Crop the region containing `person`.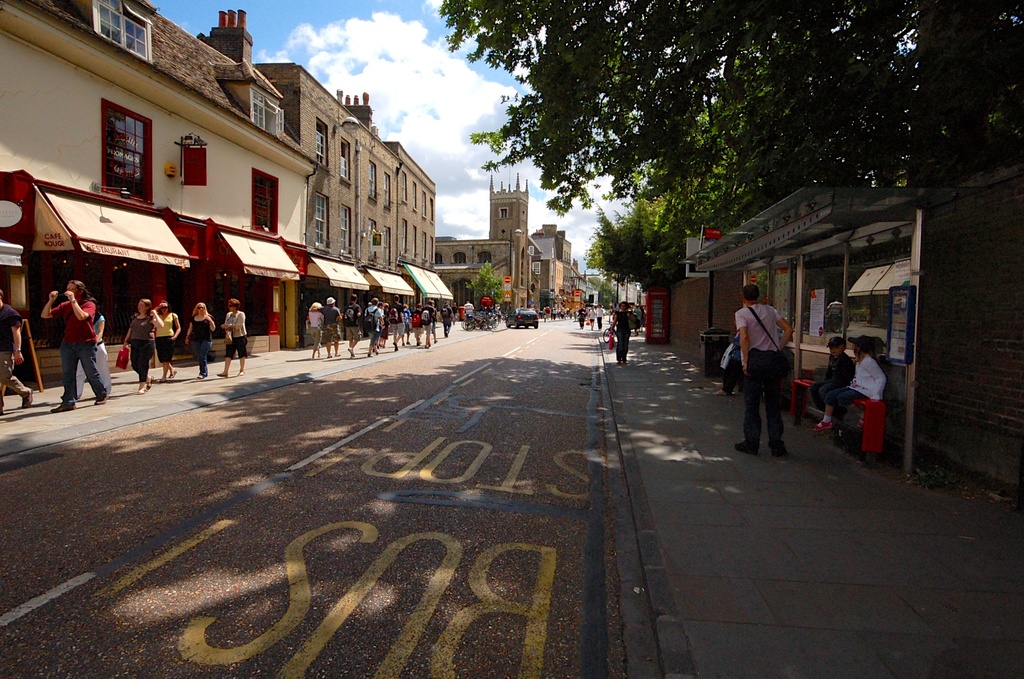
Crop region: [799, 328, 855, 438].
